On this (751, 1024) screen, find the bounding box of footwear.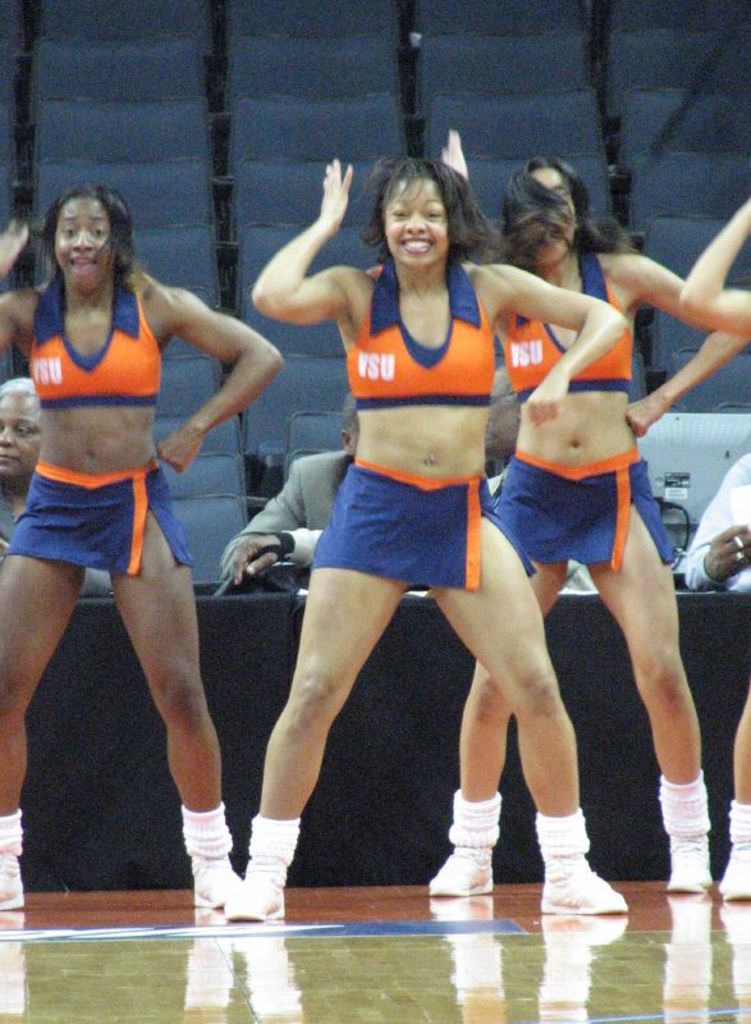
Bounding box: left=544, top=844, right=633, bottom=927.
